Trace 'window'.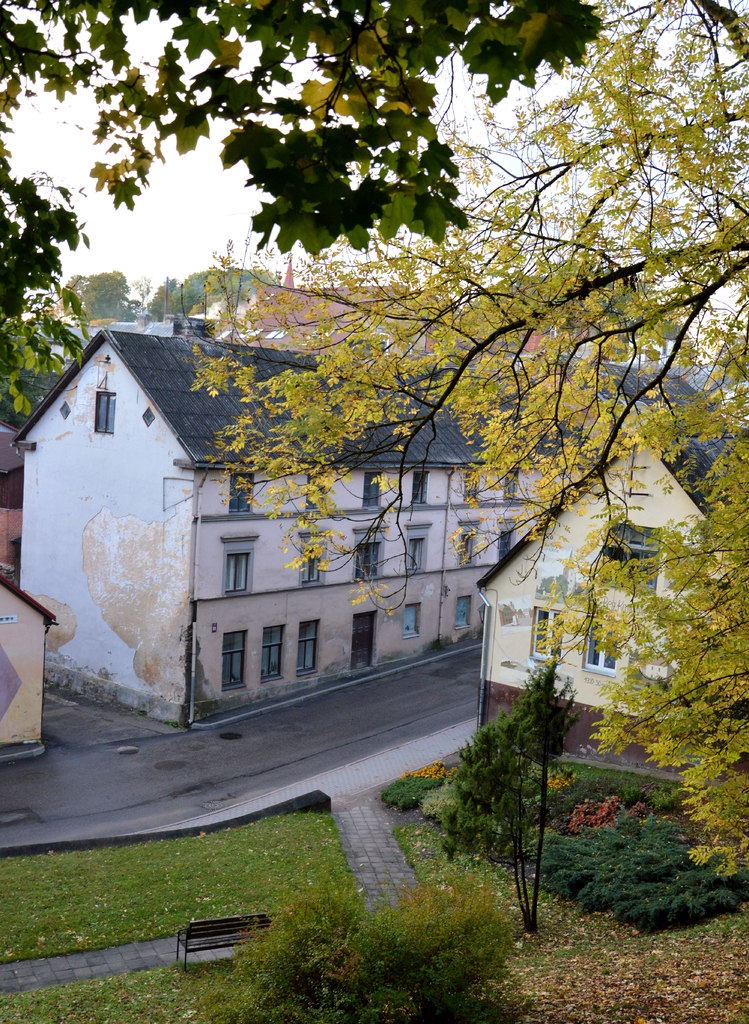
Traced to select_region(407, 602, 419, 637).
